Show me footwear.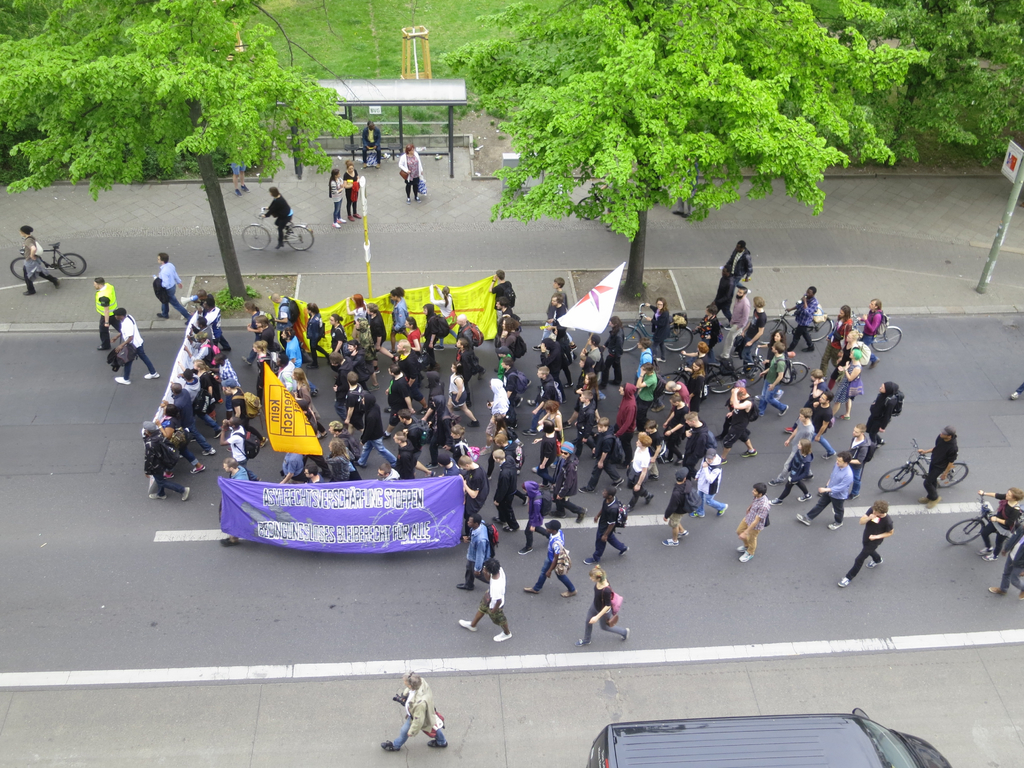
footwear is here: 428, 740, 448, 745.
